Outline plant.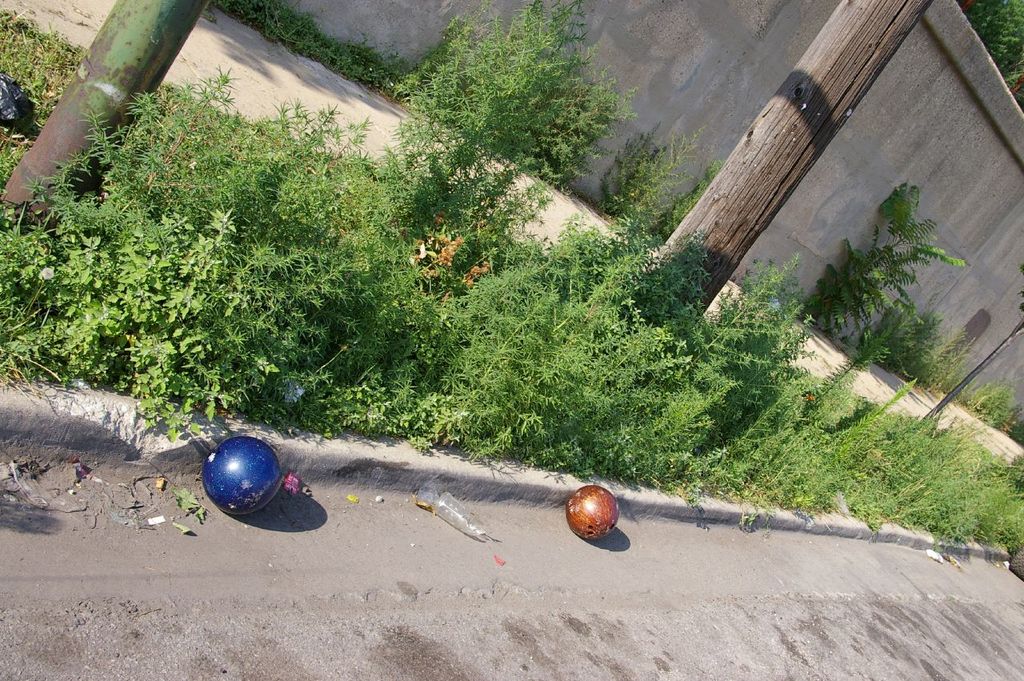
Outline: 637/152/739/242.
